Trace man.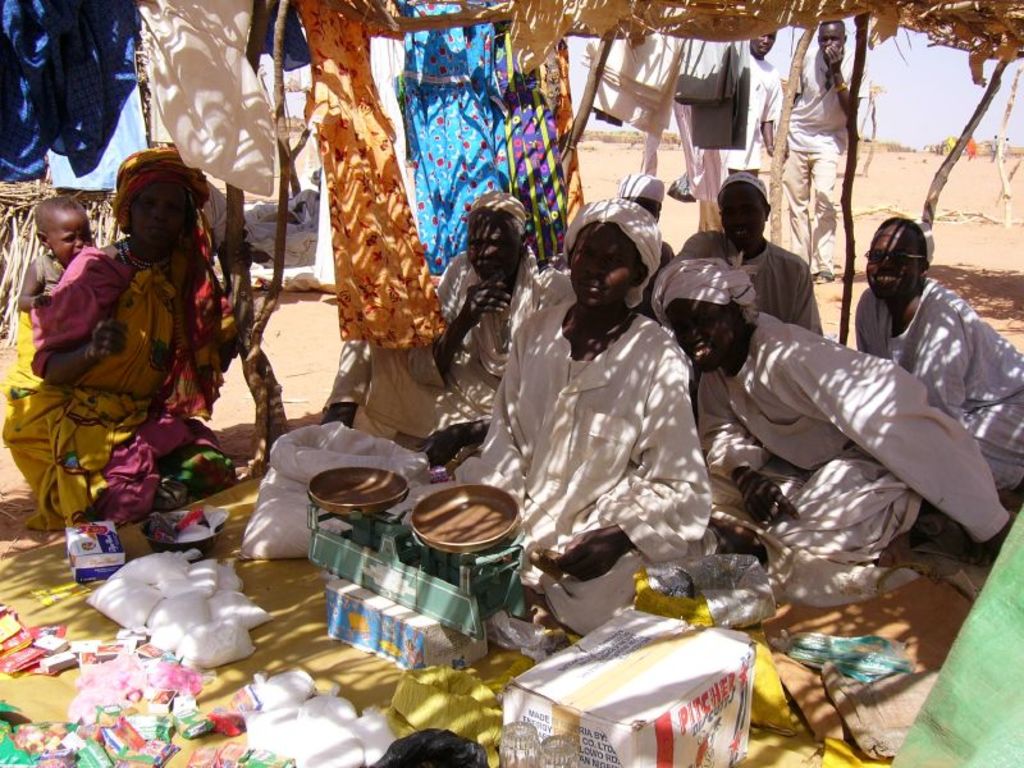
Traced to <region>780, 20, 873, 291</region>.
